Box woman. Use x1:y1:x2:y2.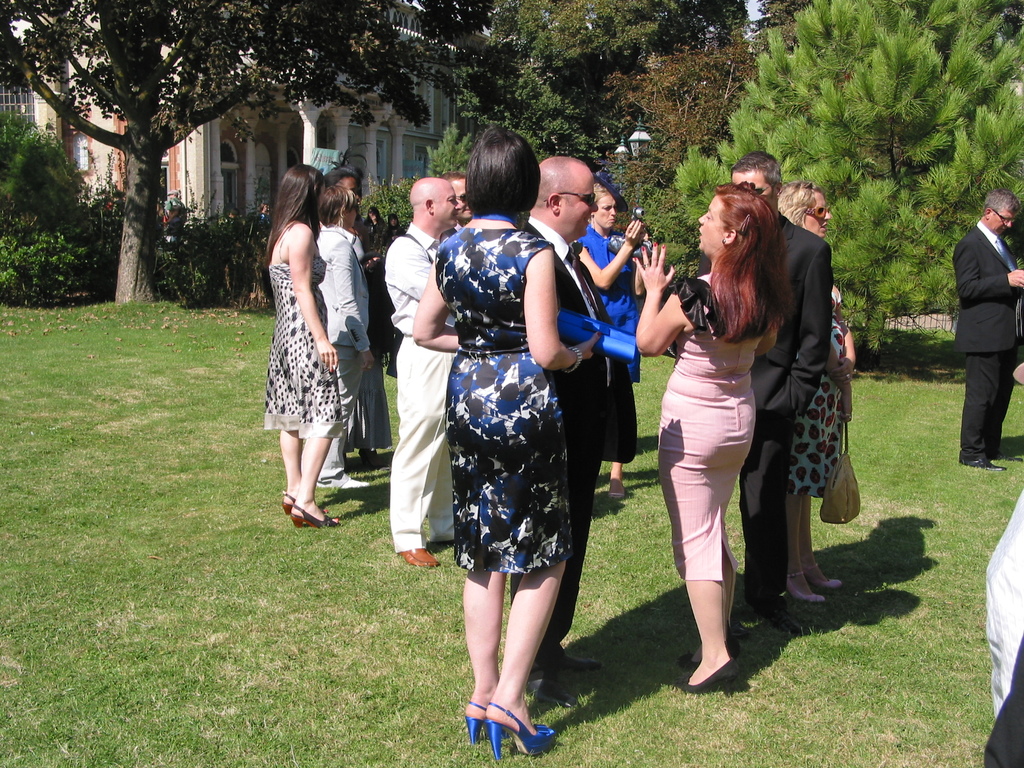
643:183:831:683.
